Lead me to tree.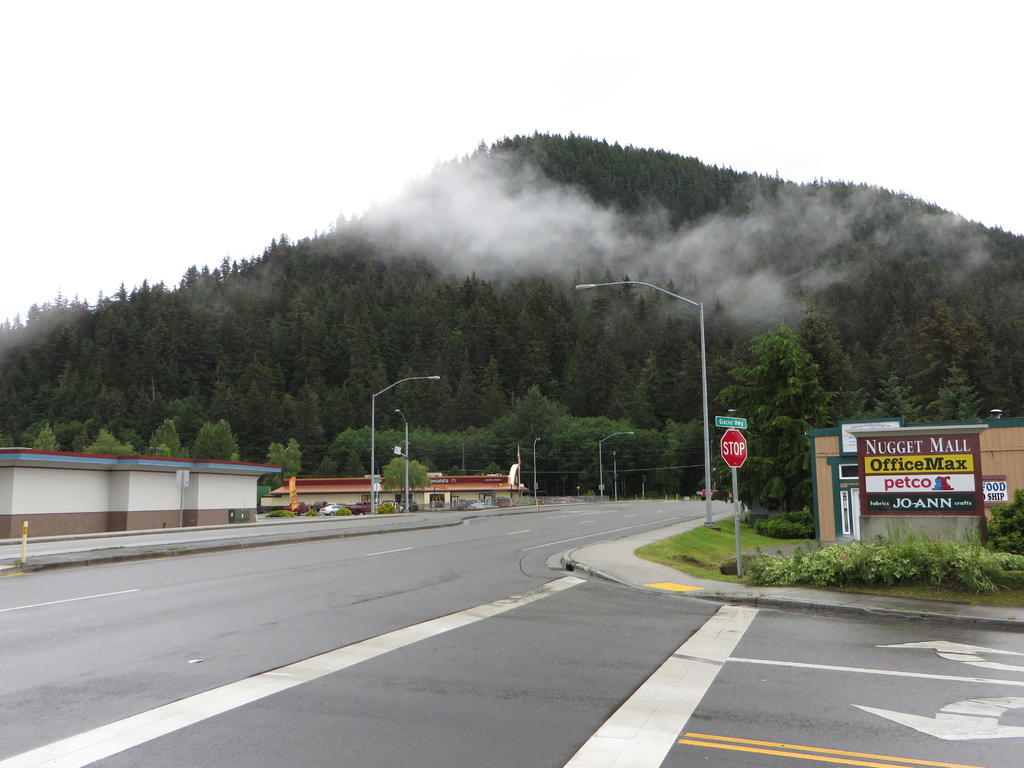
Lead to x1=566, y1=267, x2=657, y2=426.
